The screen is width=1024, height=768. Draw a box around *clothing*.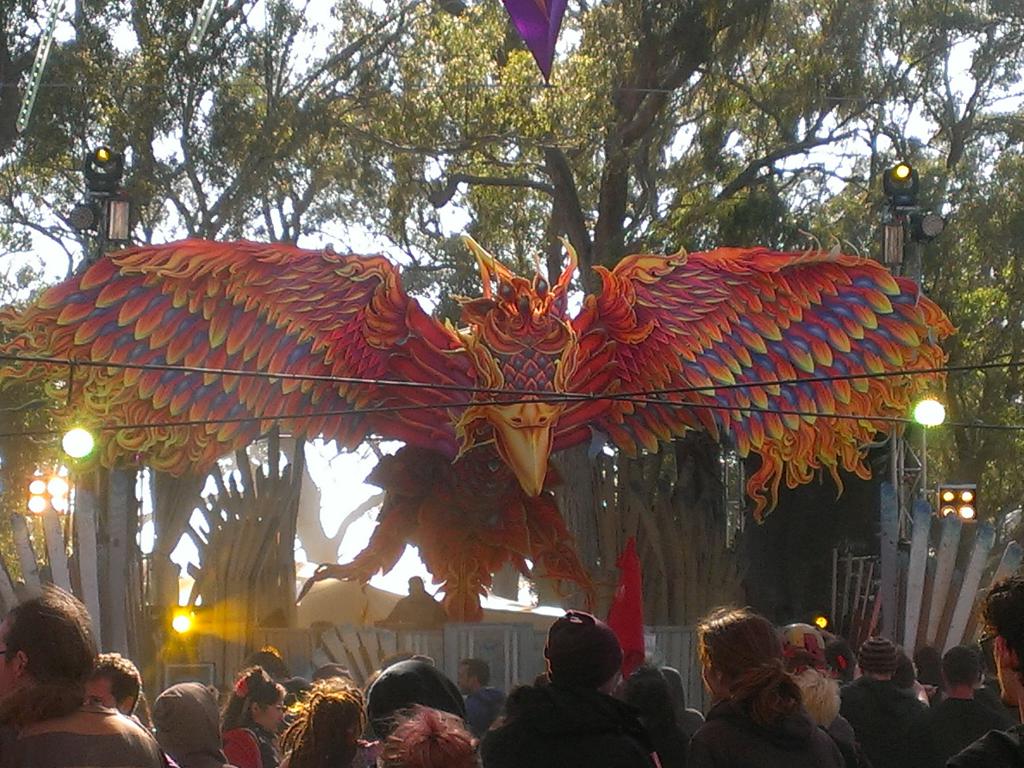
<region>909, 679, 944, 706</region>.
